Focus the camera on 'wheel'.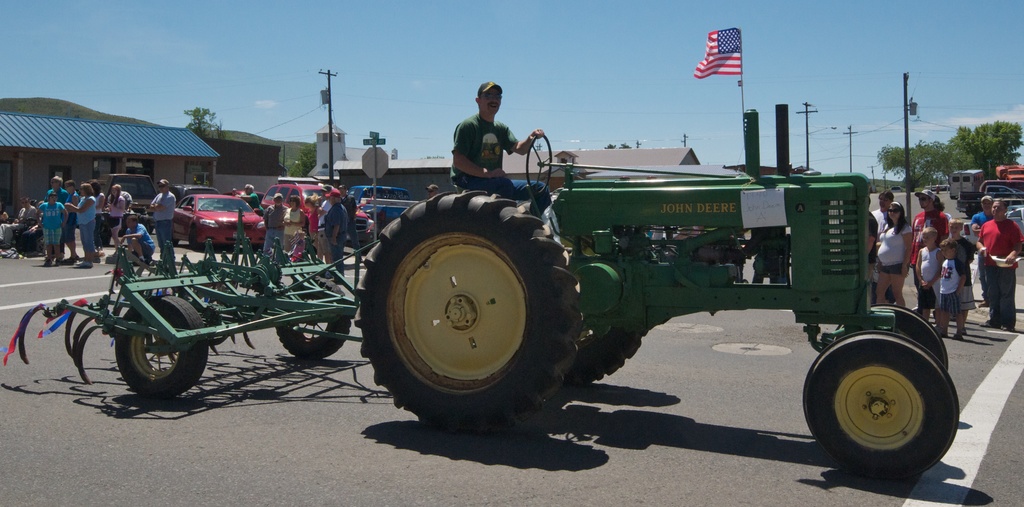
Focus region: 118, 295, 210, 399.
